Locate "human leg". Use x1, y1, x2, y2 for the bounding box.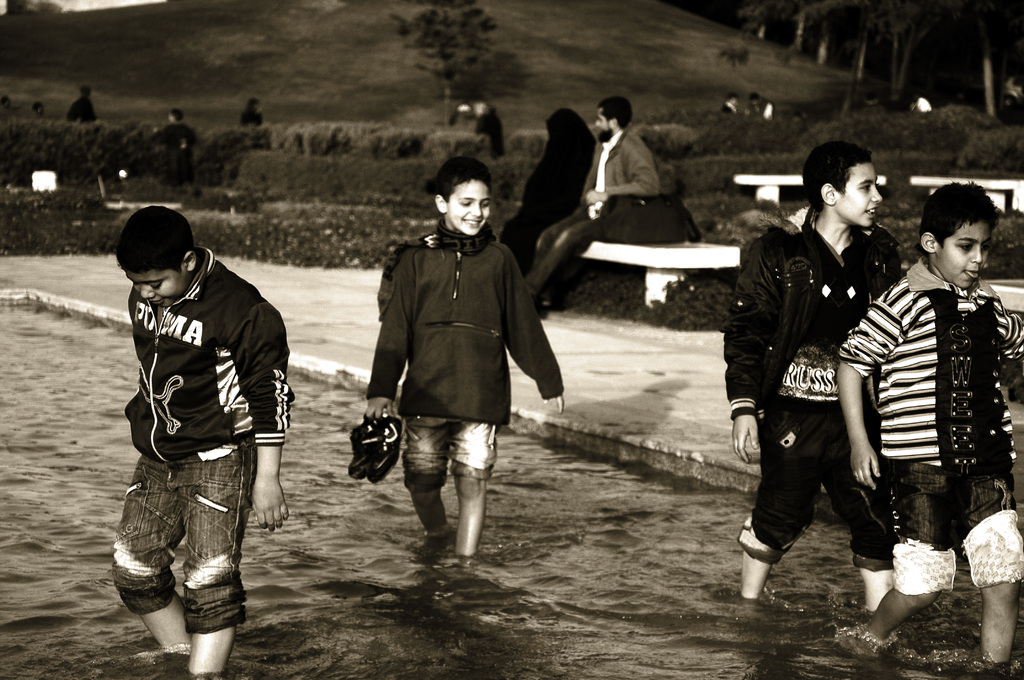
186, 424, 239, 677.
